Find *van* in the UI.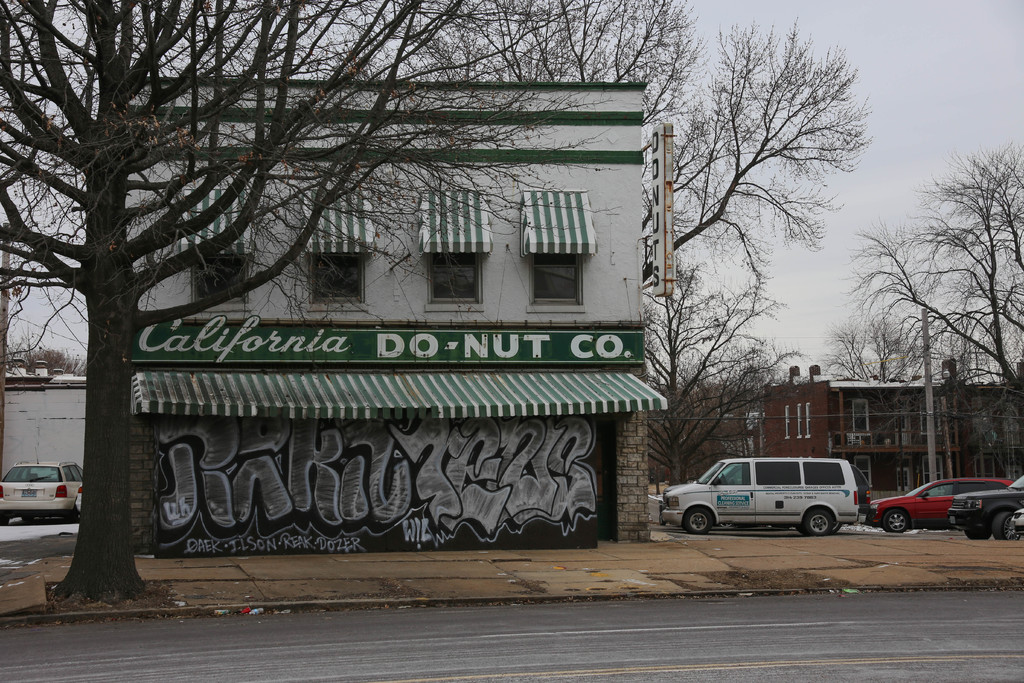
UI element at BBox(662, 454, 864, 536).
